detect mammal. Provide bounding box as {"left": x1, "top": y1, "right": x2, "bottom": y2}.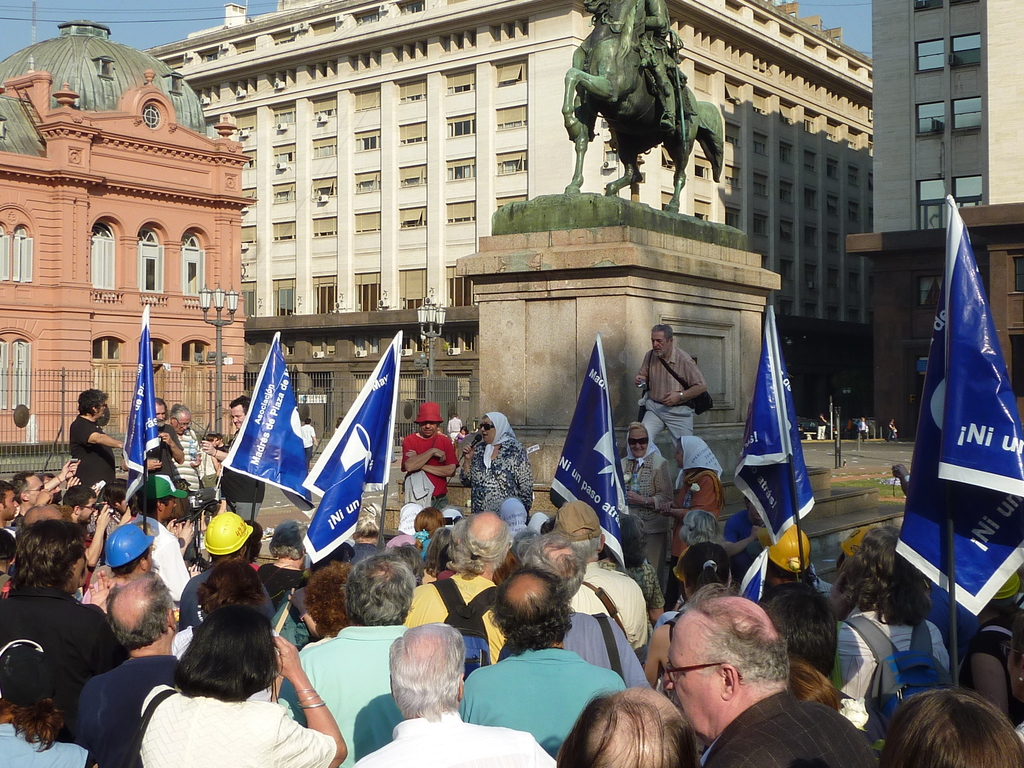
{"left": 122, "top": 610, "right": 333, "bottom": 767}.
